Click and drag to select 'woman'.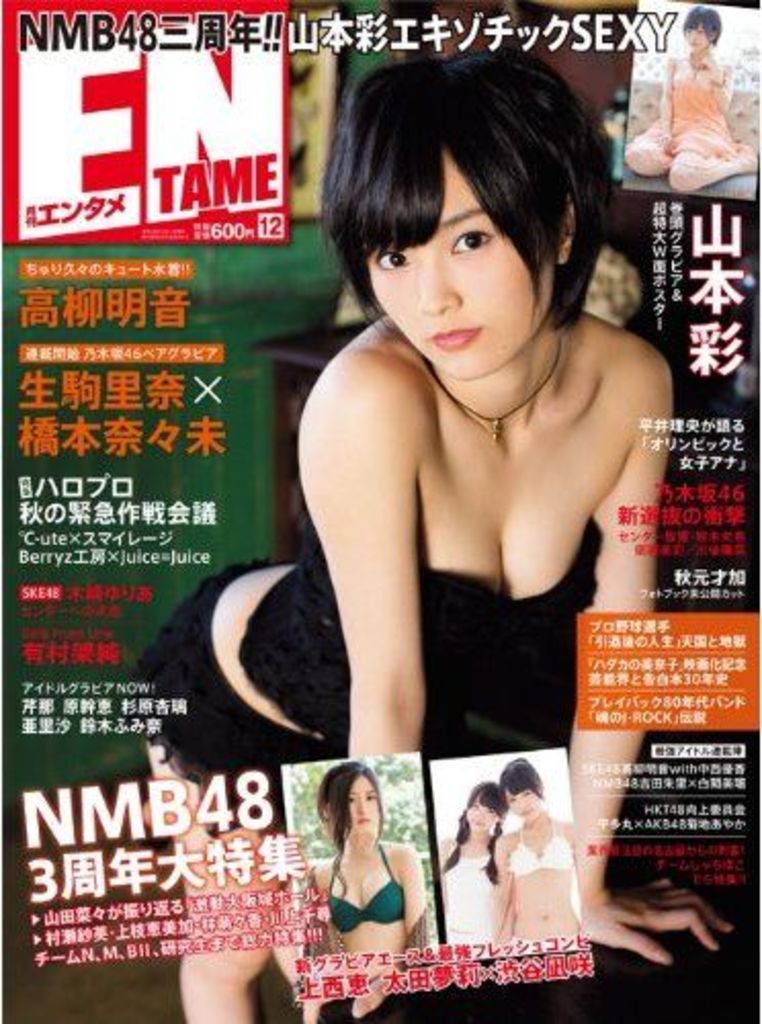
Selection: (623, 6, 754, 197).
